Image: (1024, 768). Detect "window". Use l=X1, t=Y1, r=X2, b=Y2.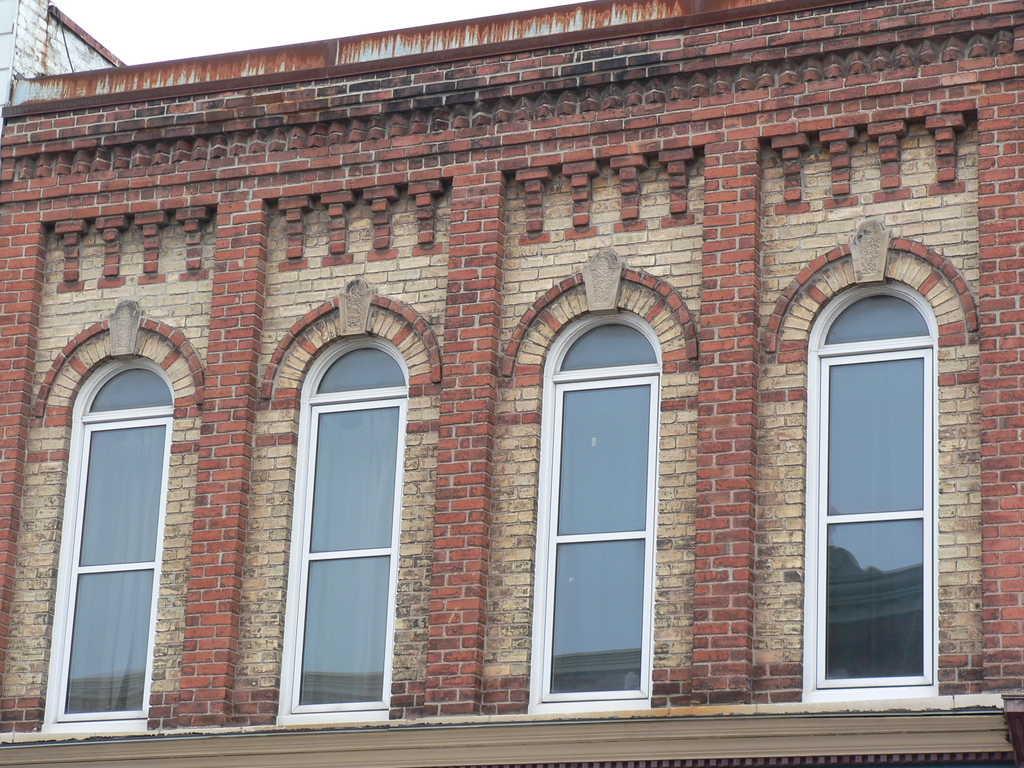
l=38, t=352, r=175, b=733.
